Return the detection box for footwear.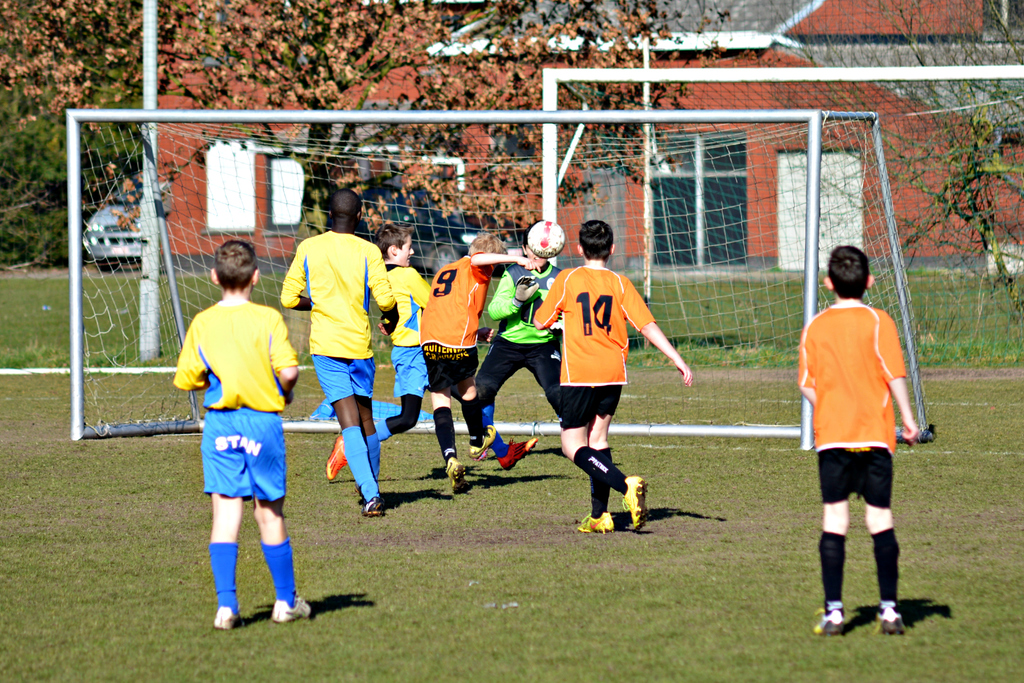
x1=442 y1=454 x2=470 y2=493.
